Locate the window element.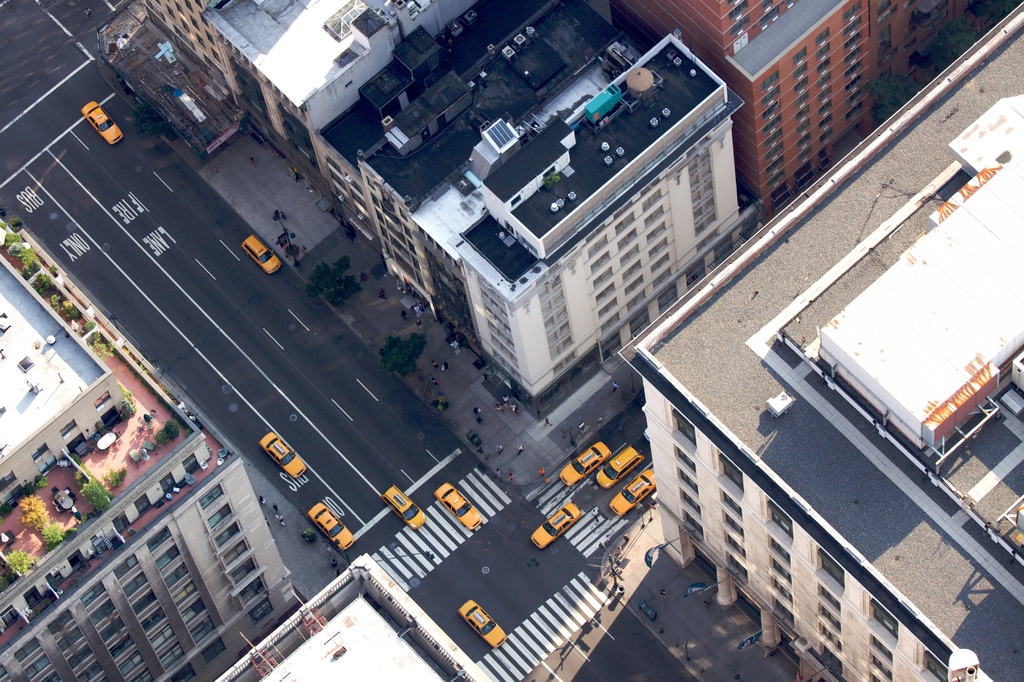
Element bbox: [left=863, top=597, right=900, bottom=653].
